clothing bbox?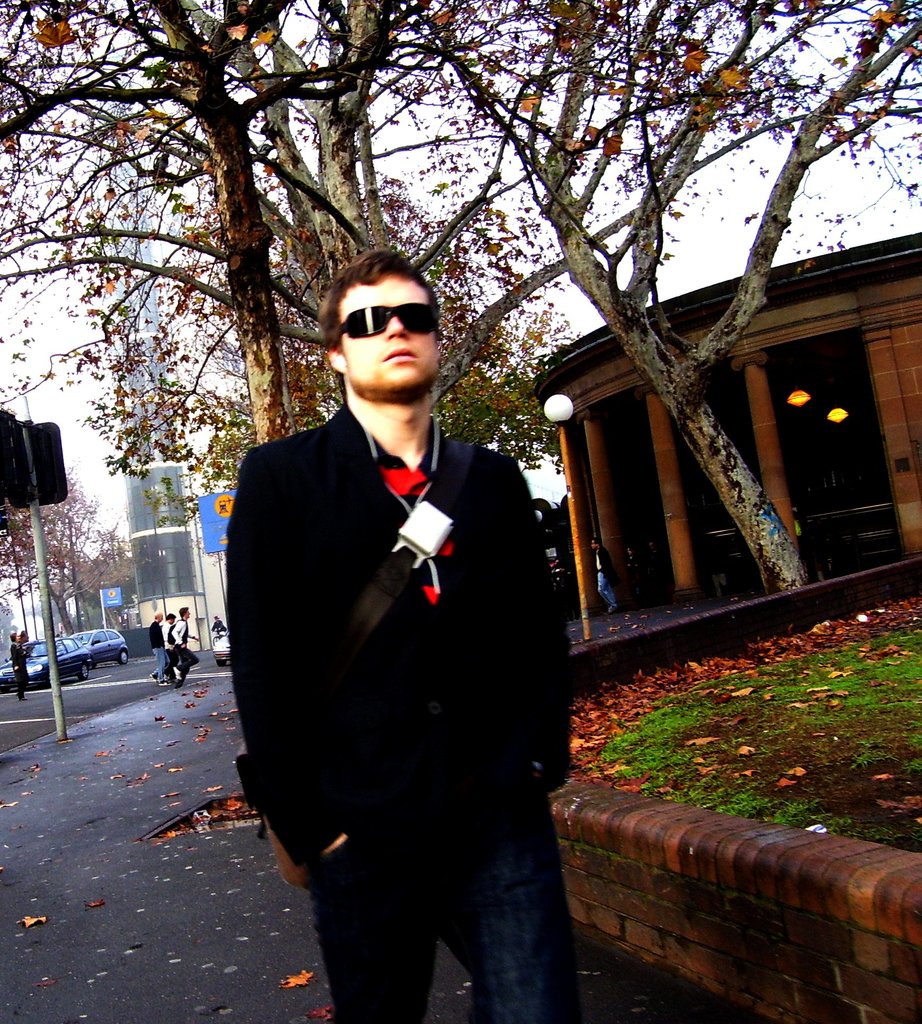
<region>170, 615, 198, 676</region>
